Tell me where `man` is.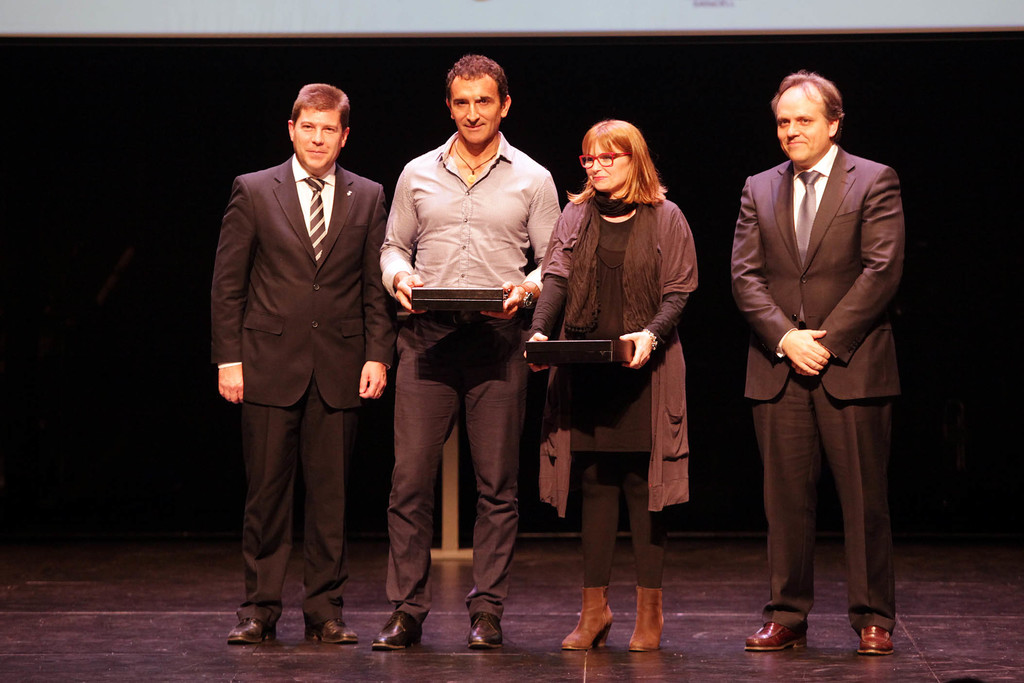
`man` is at (726, 54, 913, 663).
